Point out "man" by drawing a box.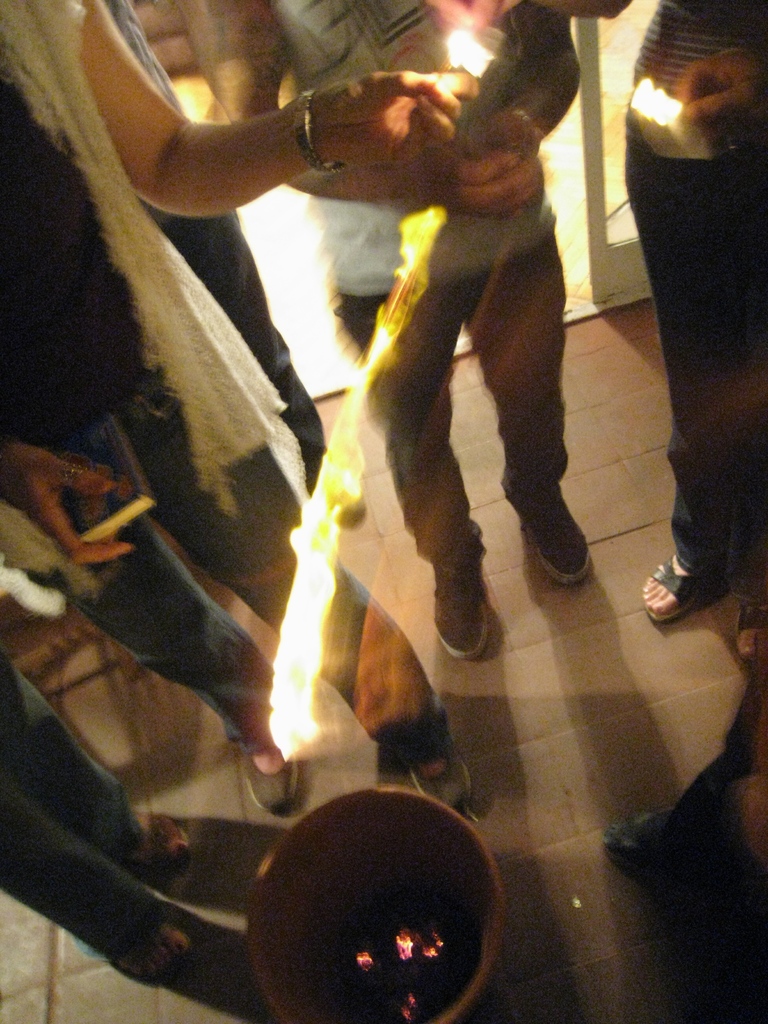
<bbox>175, 0, 580, 655</bbox>.
